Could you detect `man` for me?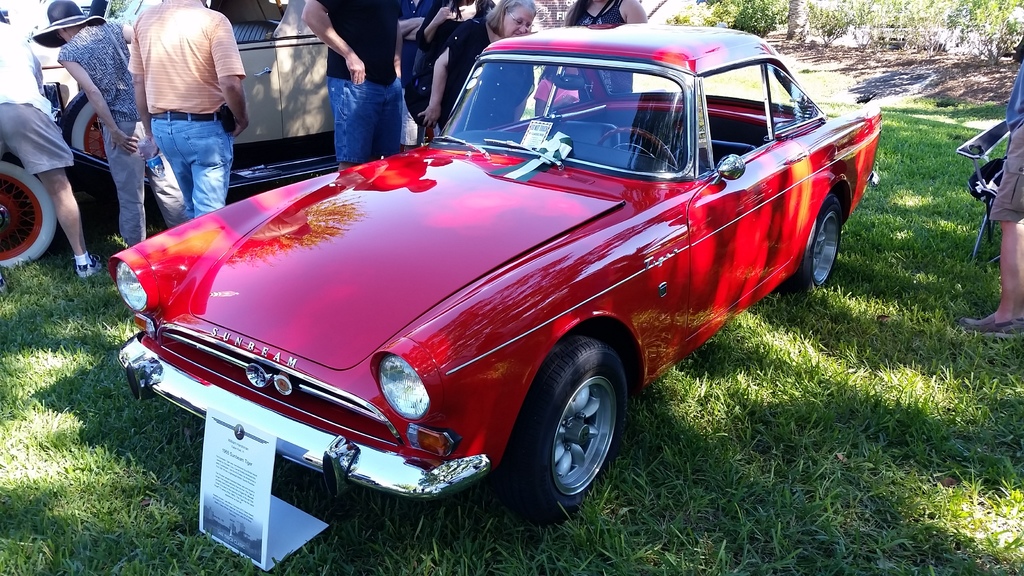
Detection result: locate(113, 0, 251, 232).
